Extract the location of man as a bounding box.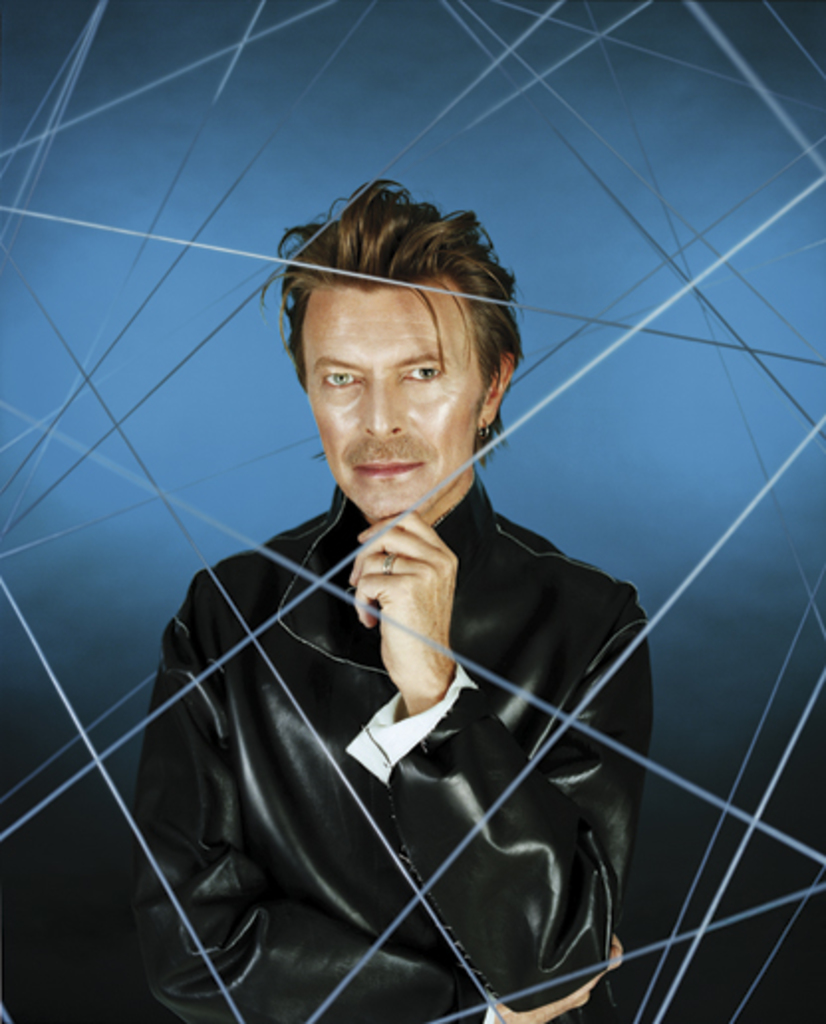
x1=135 y1=167 x2=657 y2=1023.
